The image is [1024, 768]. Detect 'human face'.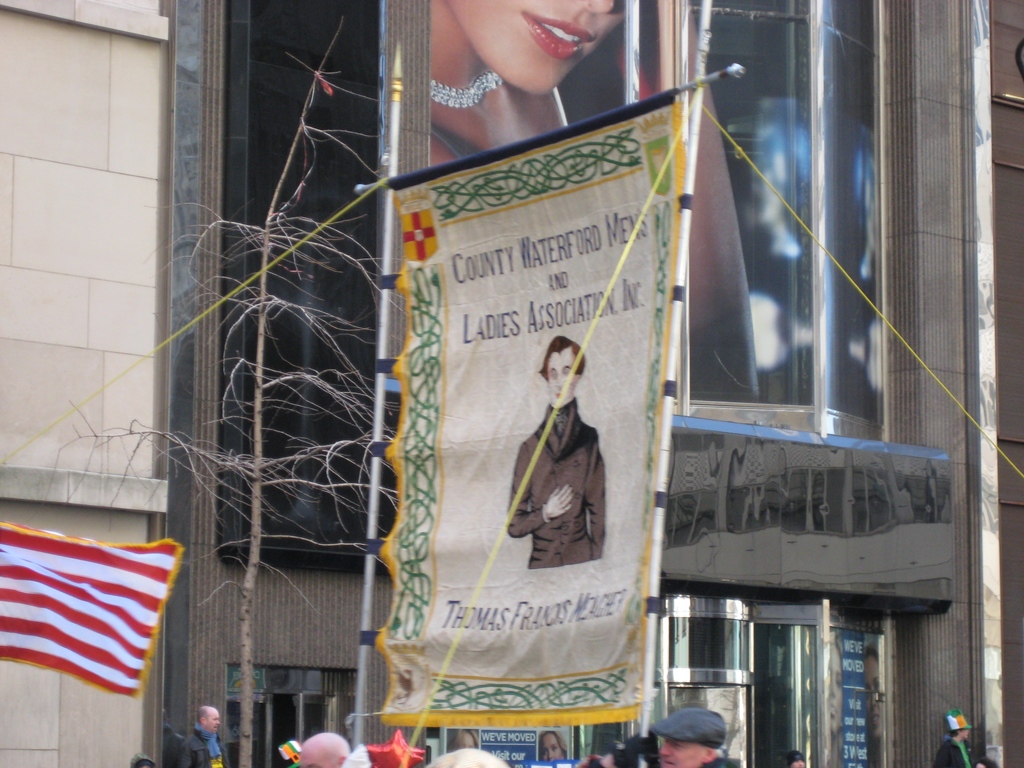
Detection: 545, 344, 580, 406.
